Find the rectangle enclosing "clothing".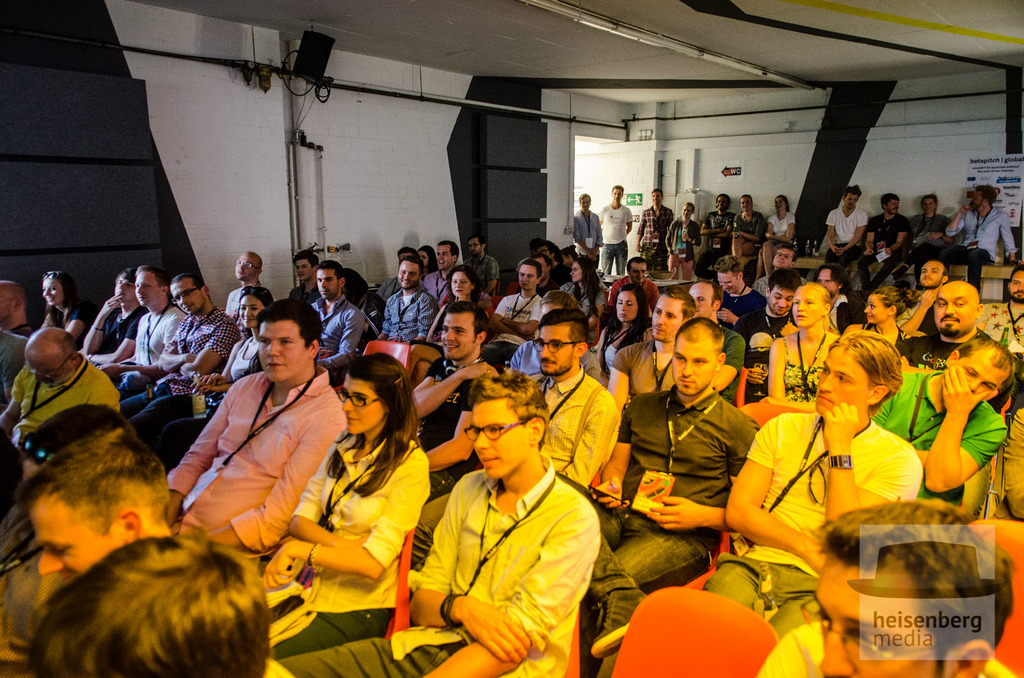
locate(758, 209, 796, 277).
